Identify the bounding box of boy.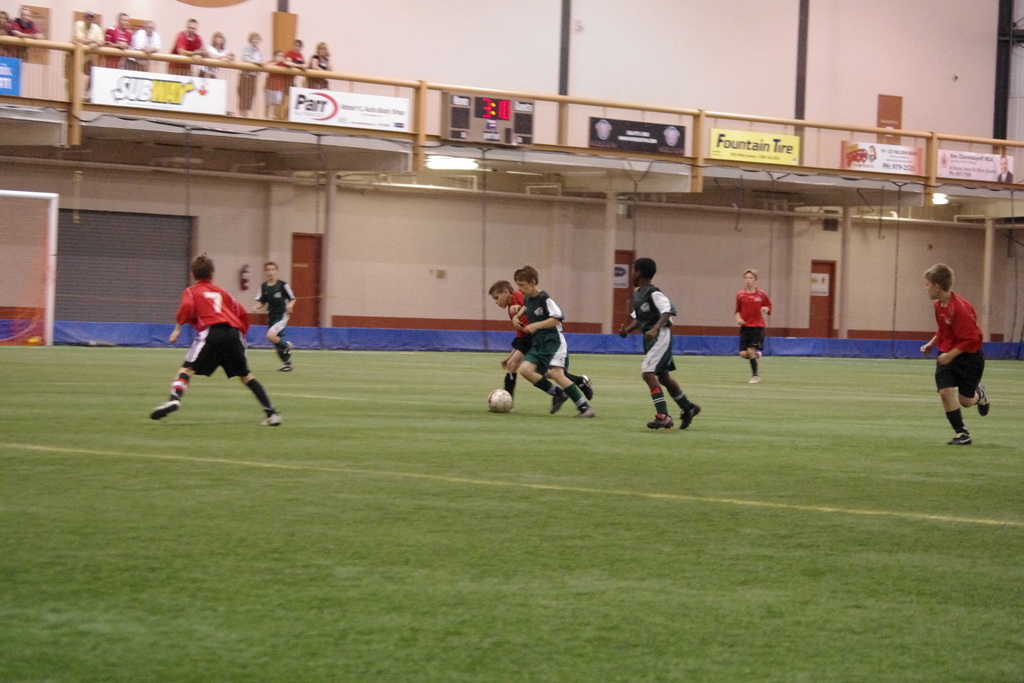
<region>618, 256, 702, 434</region>.
